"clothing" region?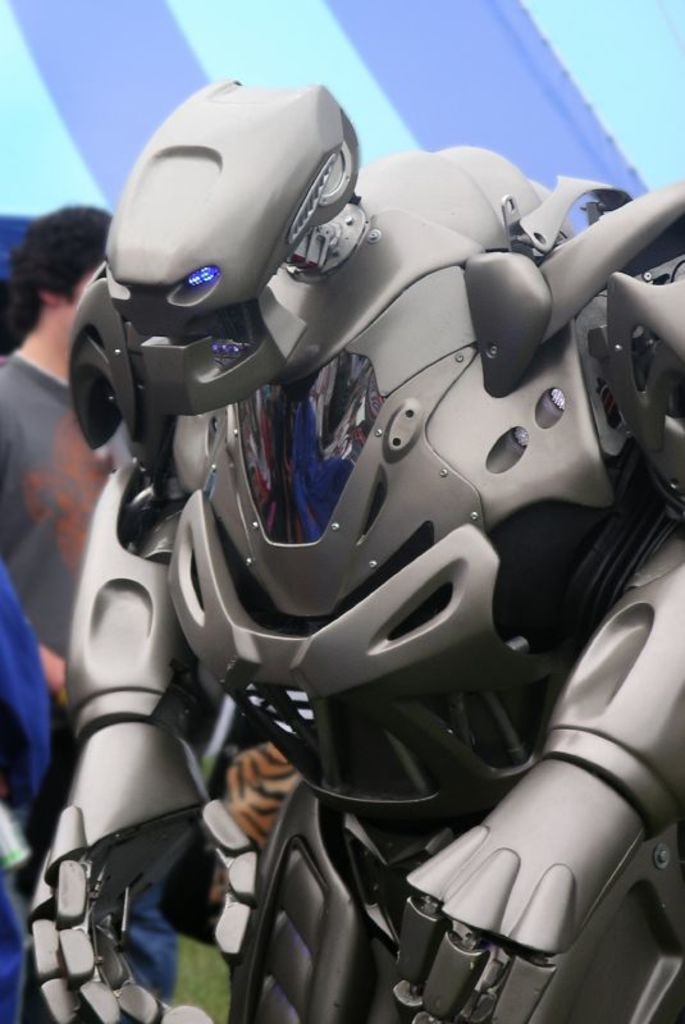
left=0, top=572, right=173, bottom=1023
